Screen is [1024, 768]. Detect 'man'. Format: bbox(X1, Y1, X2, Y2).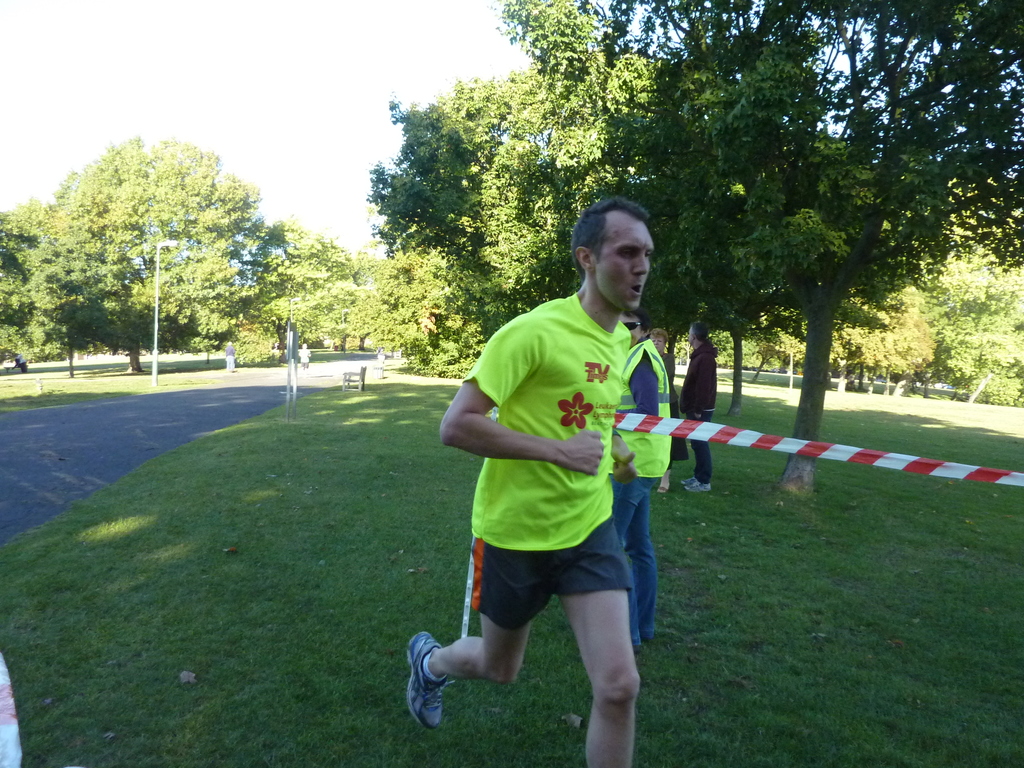
bbox(605, 312, 673, 647).
